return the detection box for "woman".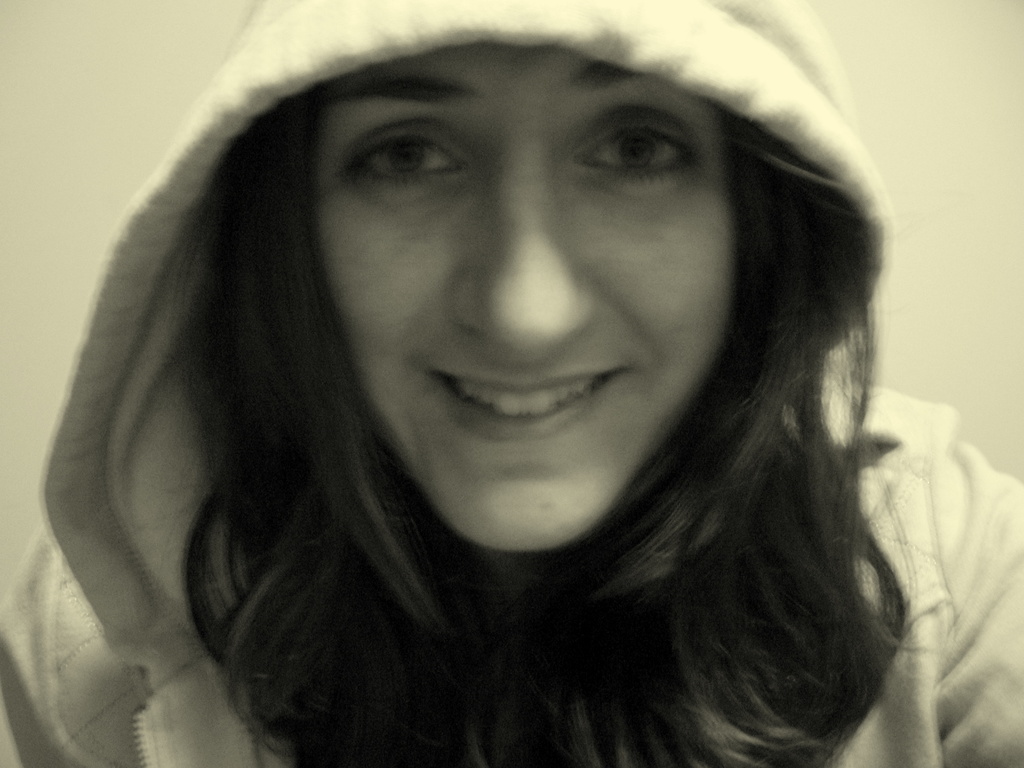
0/0/1023/767.
